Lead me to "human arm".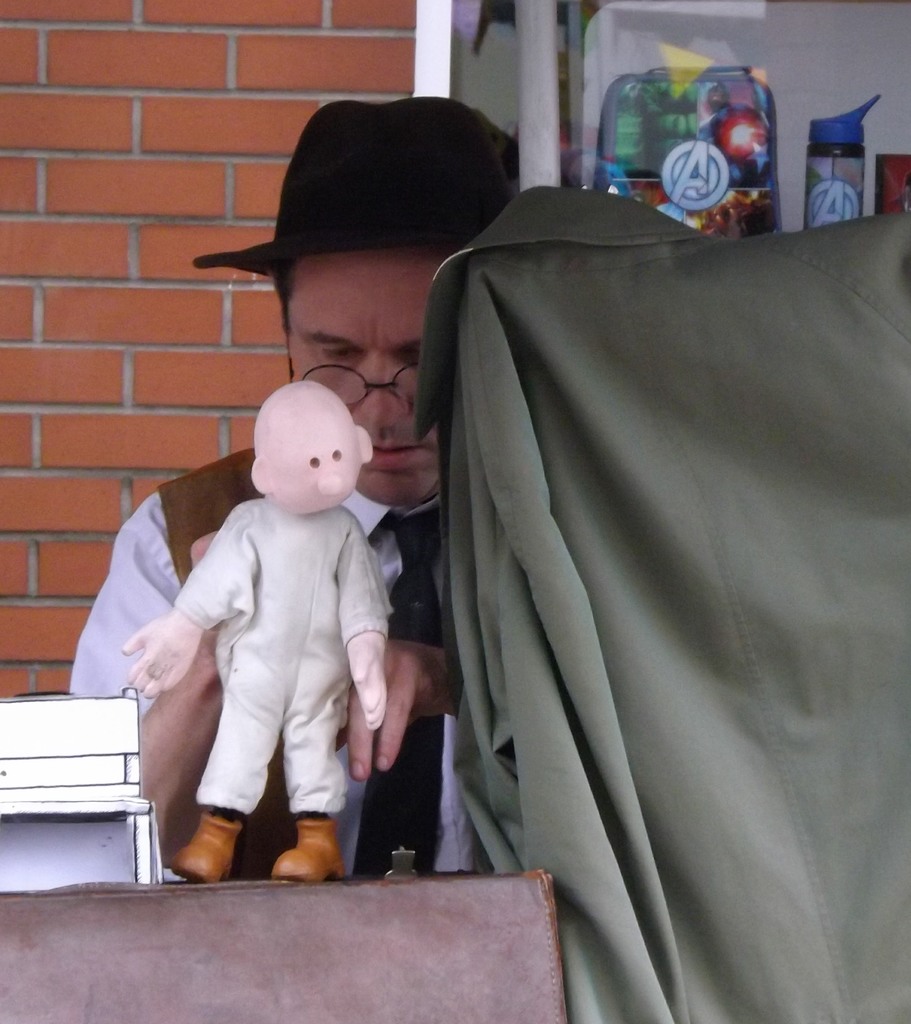
Lead to (83, 509, 225, 805).
